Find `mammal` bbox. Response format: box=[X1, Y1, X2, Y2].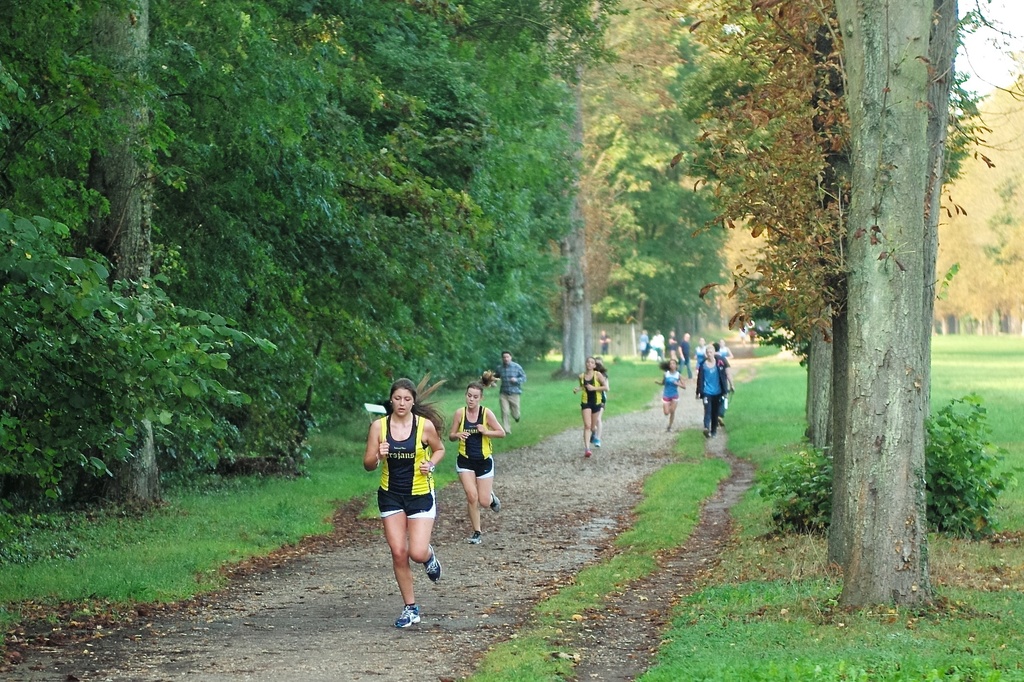
box=[598, 329, 610, 357].
